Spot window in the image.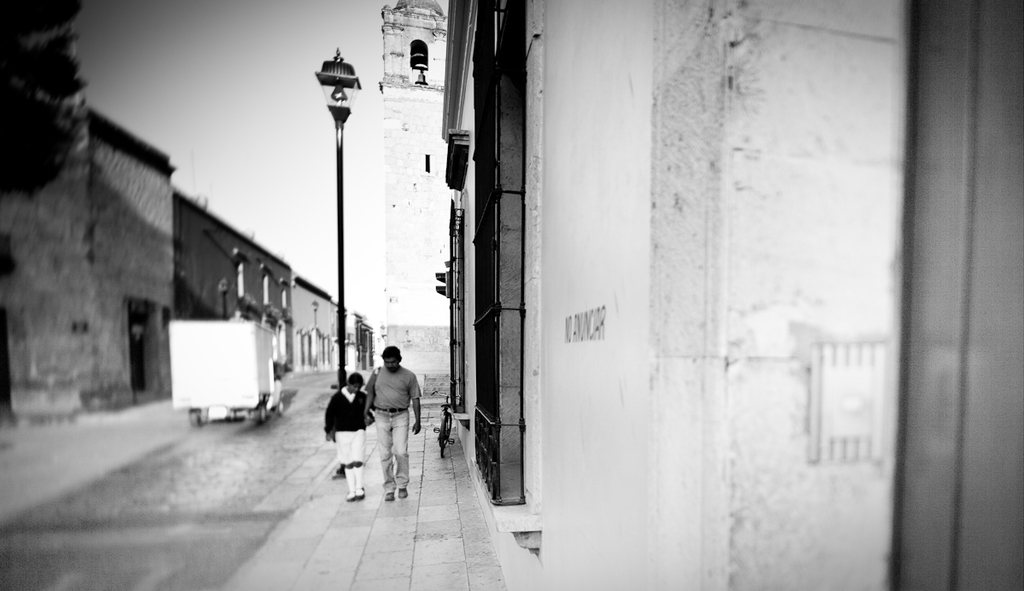
window found at select_region(408, 33, 427, 72).
